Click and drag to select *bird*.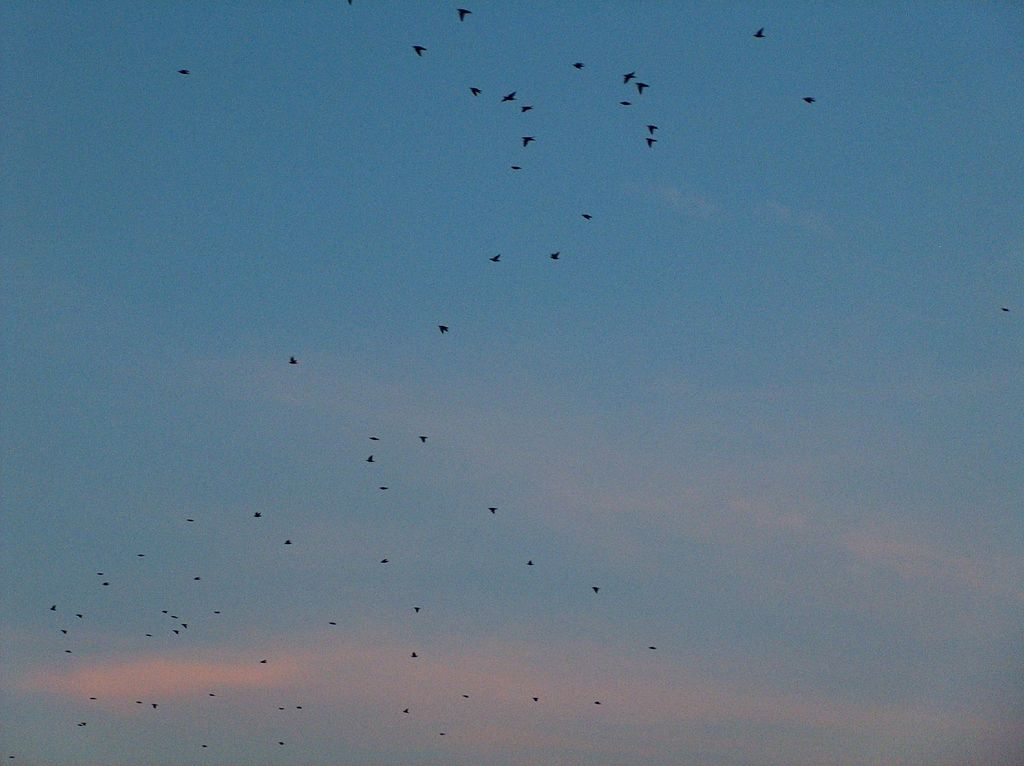
Selection: [580, 209, 592, 223].
